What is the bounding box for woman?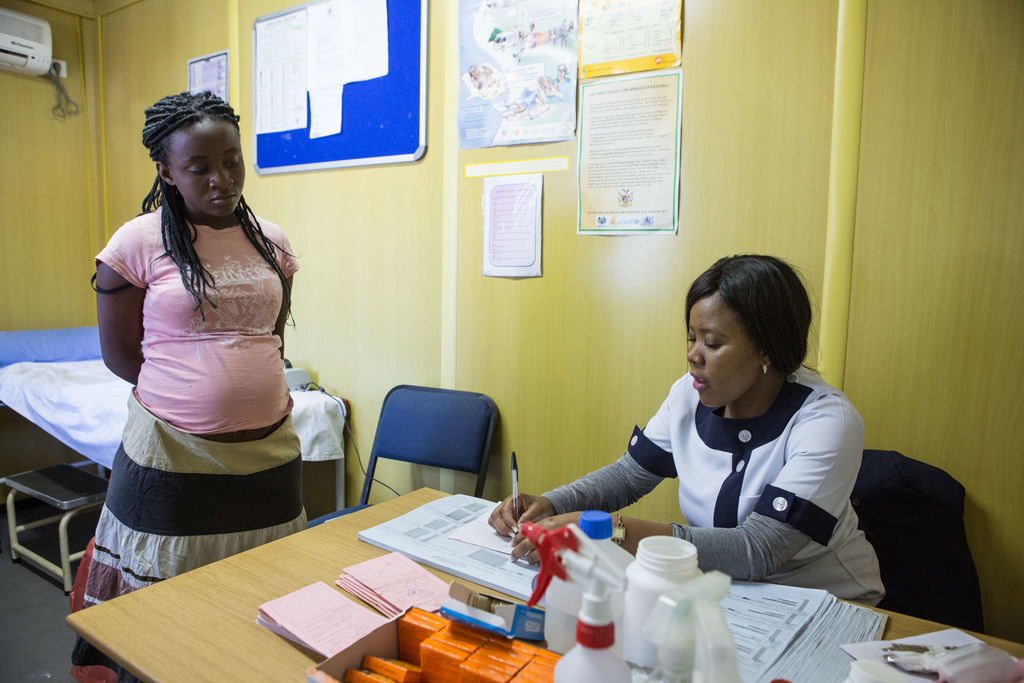
crop(64, 95, 348, 637).
